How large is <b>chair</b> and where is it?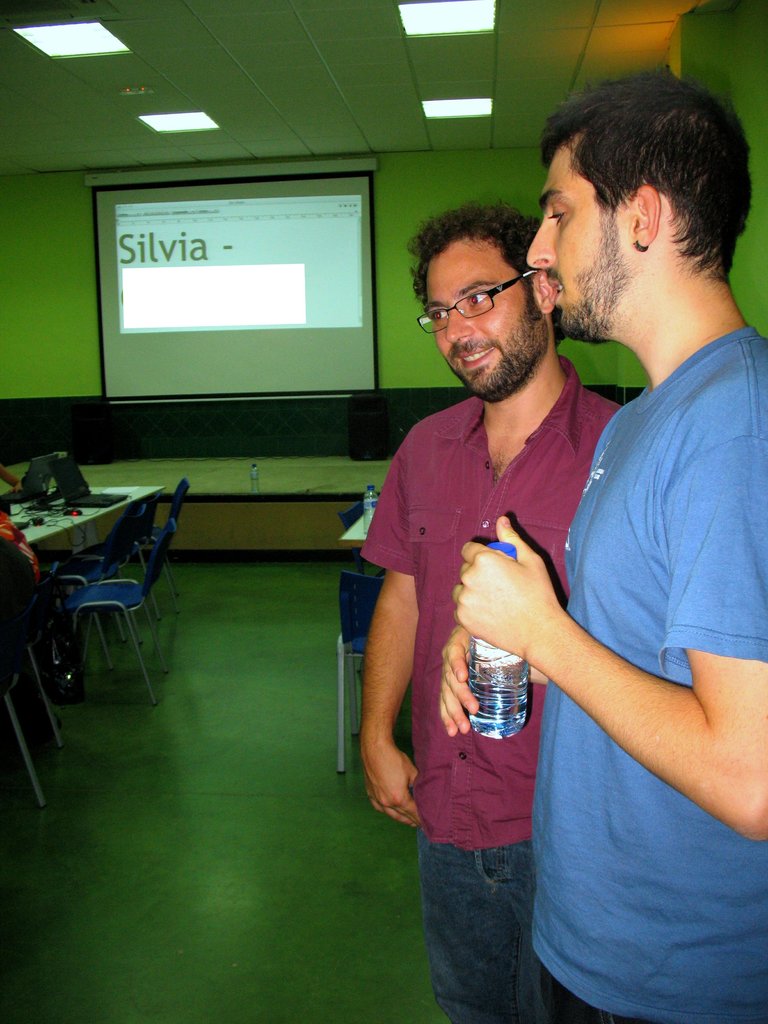
Bounding box: l=63, t=515, r=184, b=702.
